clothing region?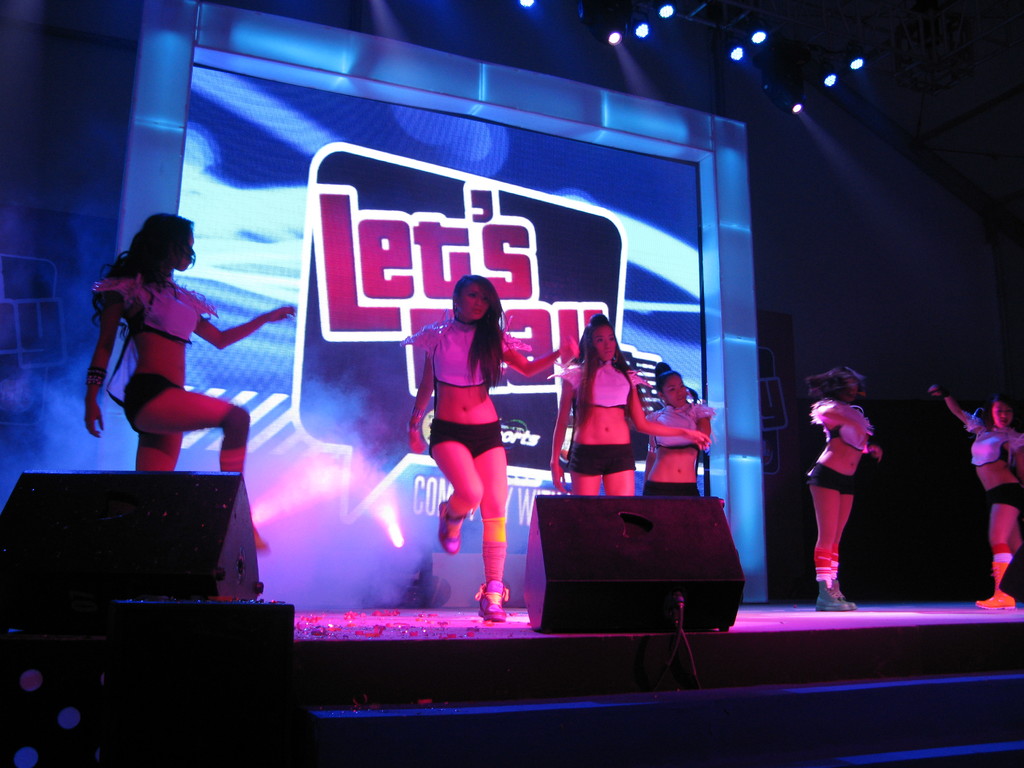
left=804, top=457, right=860, bottom=498
